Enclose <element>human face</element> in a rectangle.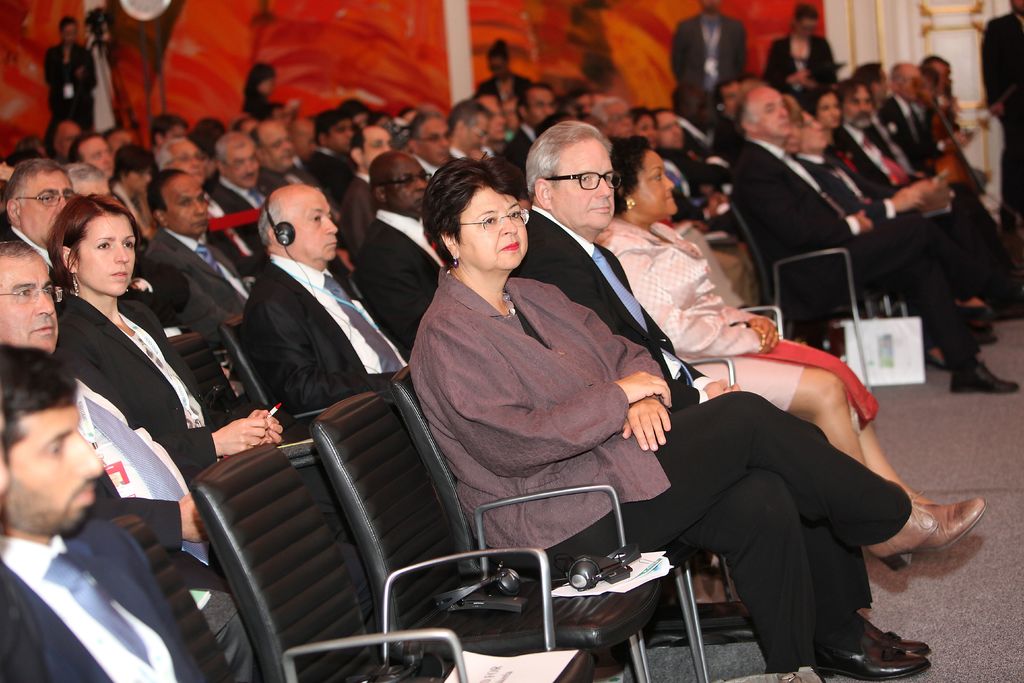
pyautogui.locateOnScreen(76, 210, 136, 293).
